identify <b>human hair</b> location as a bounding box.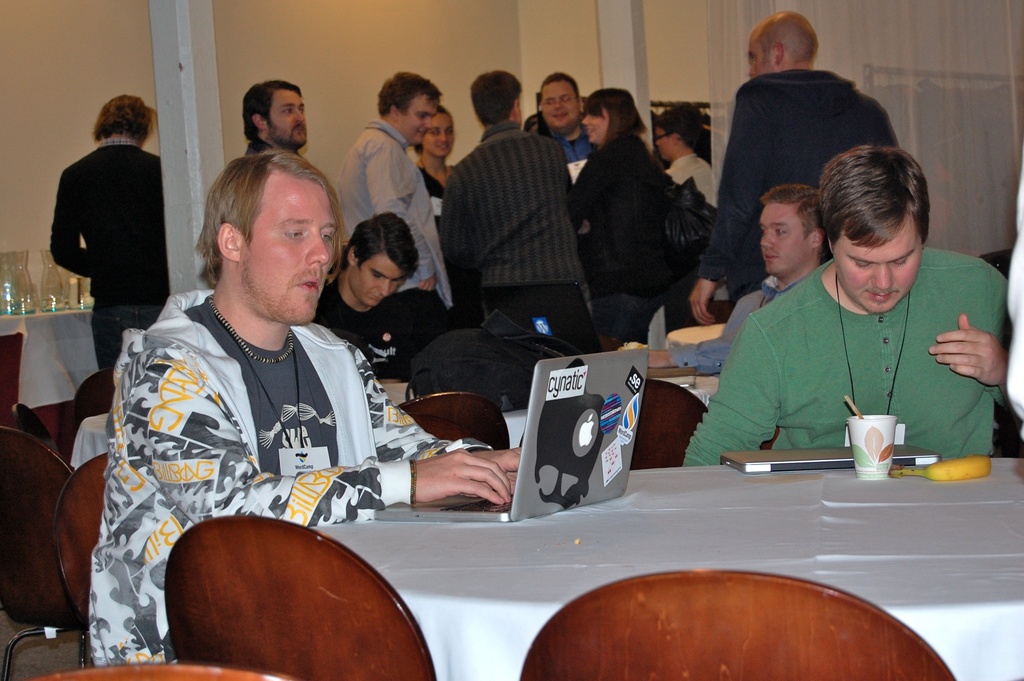
<bbox>468, 69, 522, 124</bbox>.
